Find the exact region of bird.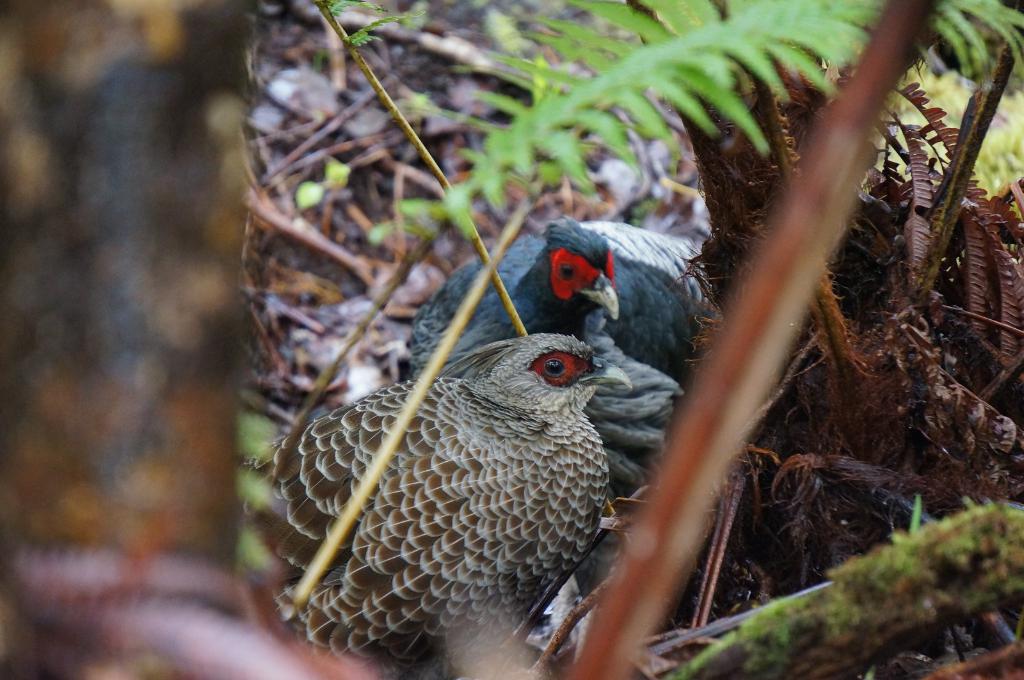
Exact region: 236,329,630,677.
